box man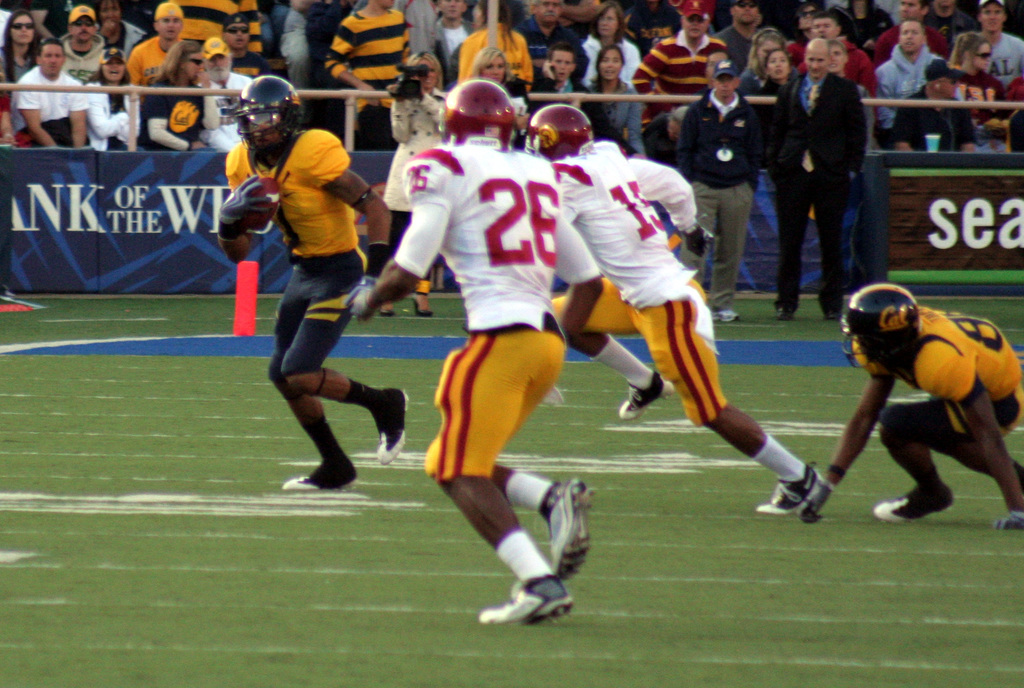
(x1=126, y1=3, x2=188, y2=93)
